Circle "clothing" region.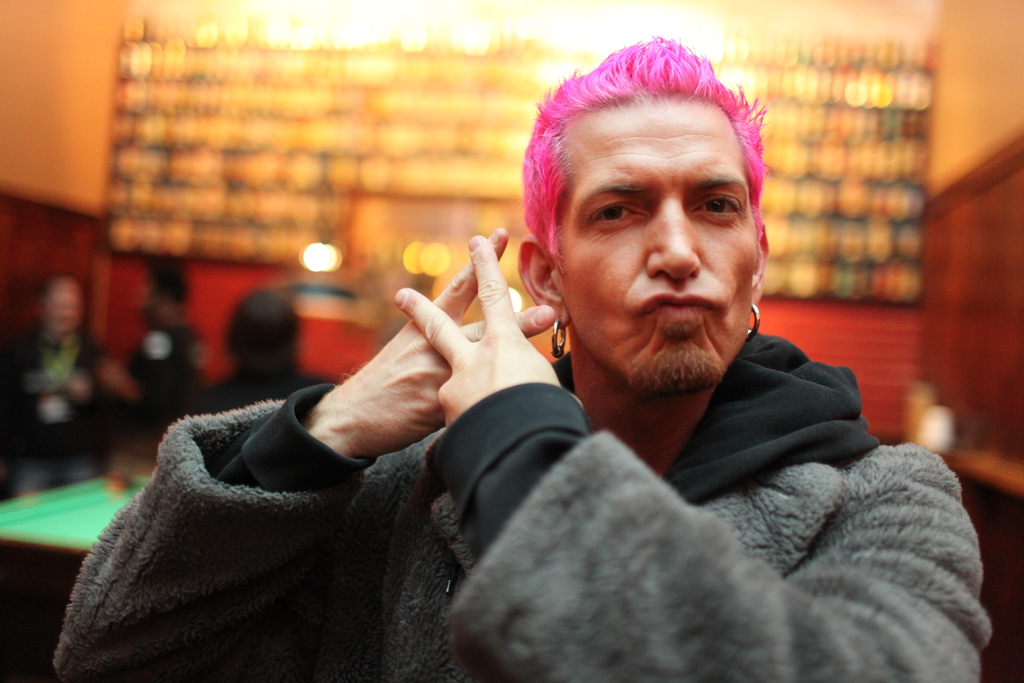
Region: Rect(51, 350, 992, 682).
